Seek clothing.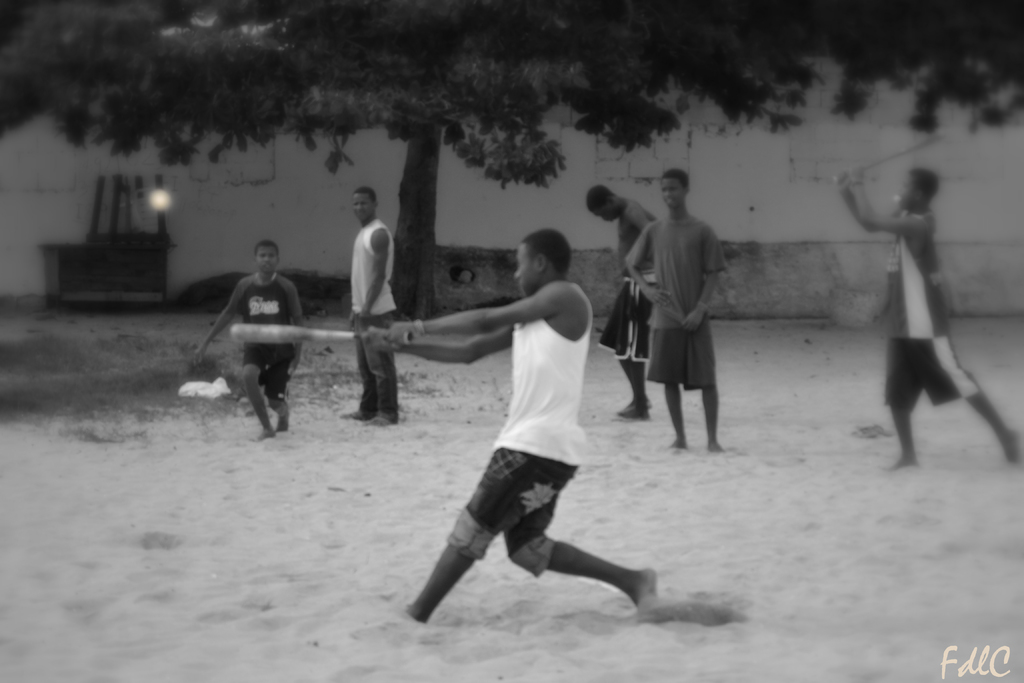
pyautogui.locateOnScreen(359, 309, 401, 420).
